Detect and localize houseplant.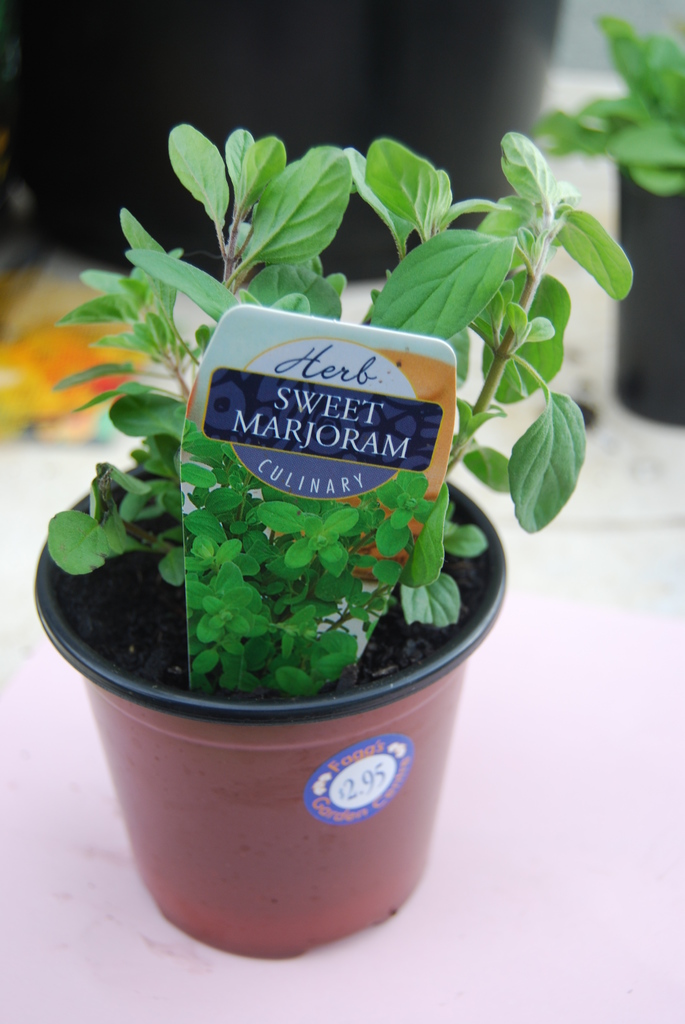
Localized at pyautogui.locateOnScreen(528, 13, 684, 430).
